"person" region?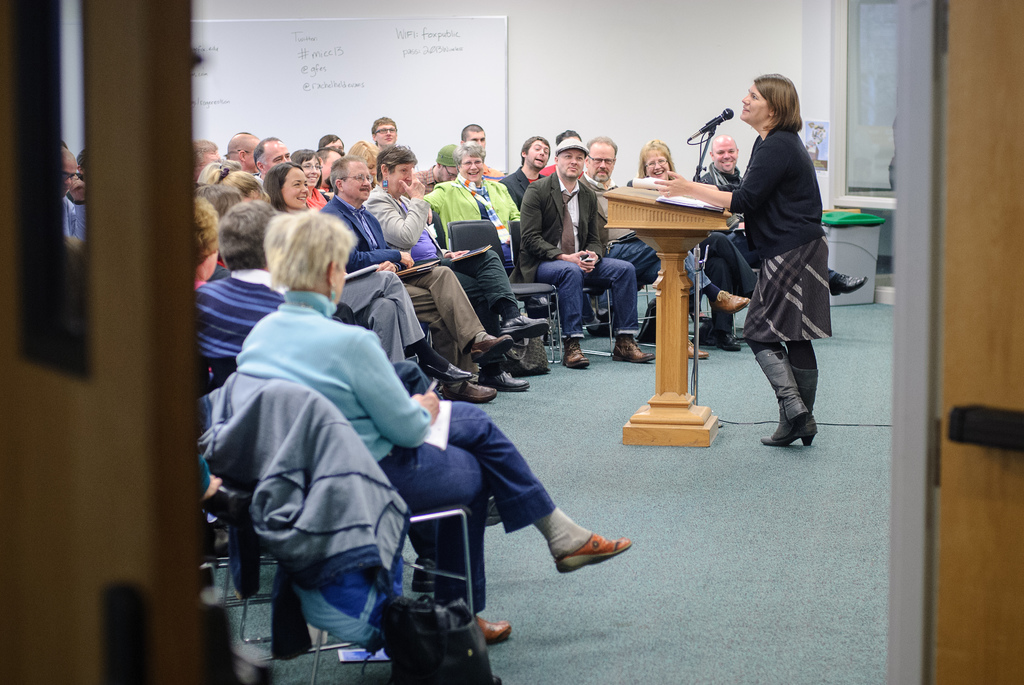
518,122,655,370
